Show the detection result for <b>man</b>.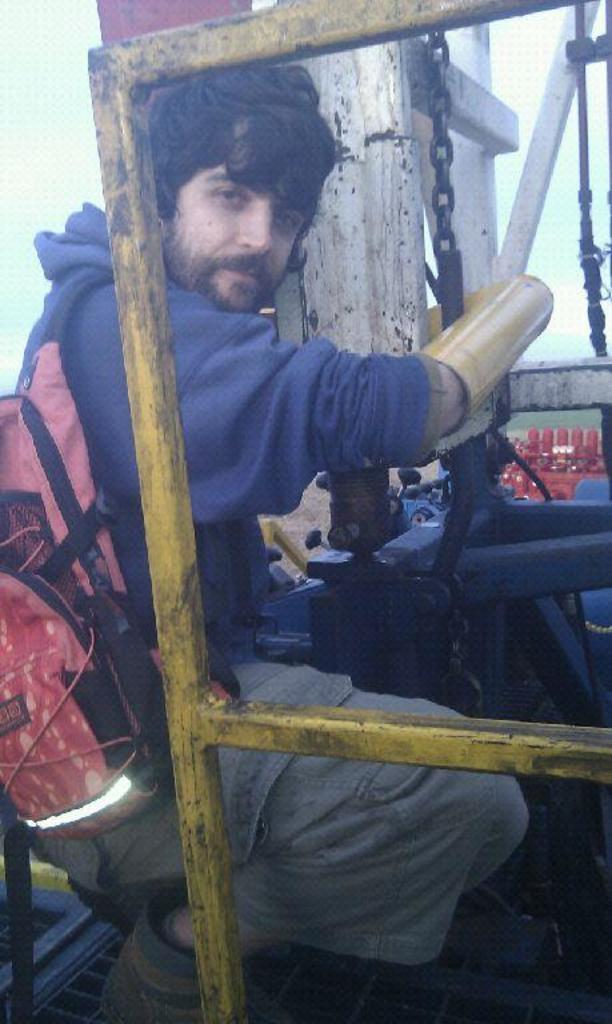
(x1=48, y1=64, x2=533, y2=843).
